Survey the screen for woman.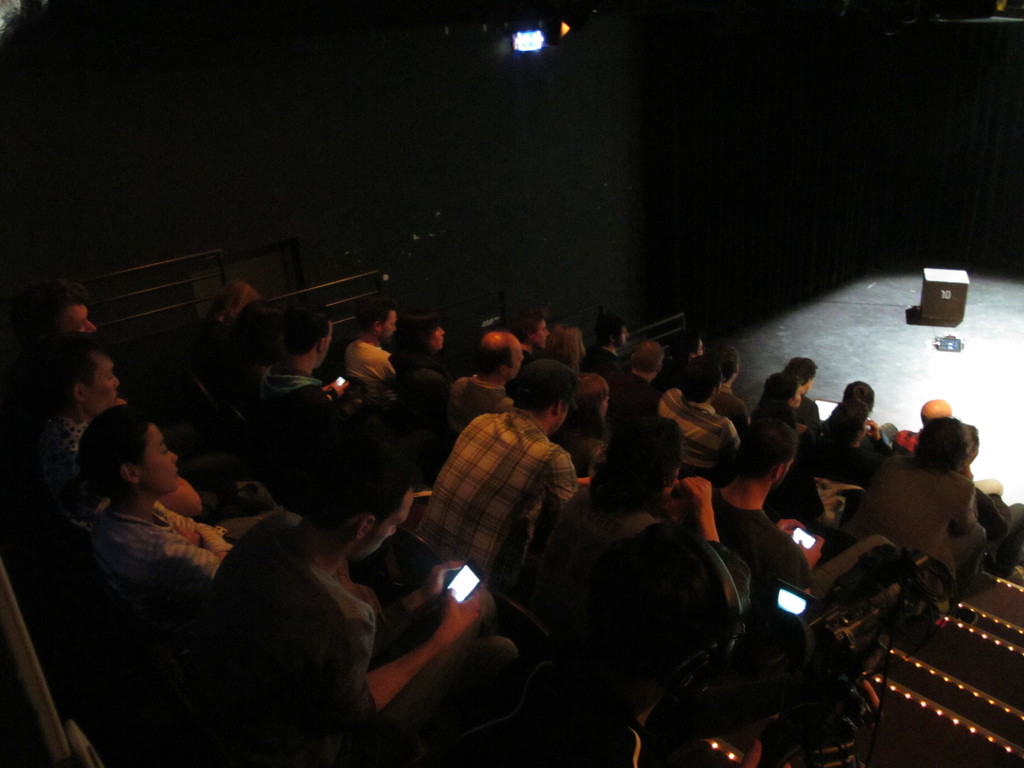
Survey found: <box>394,314,447,377</box>.
